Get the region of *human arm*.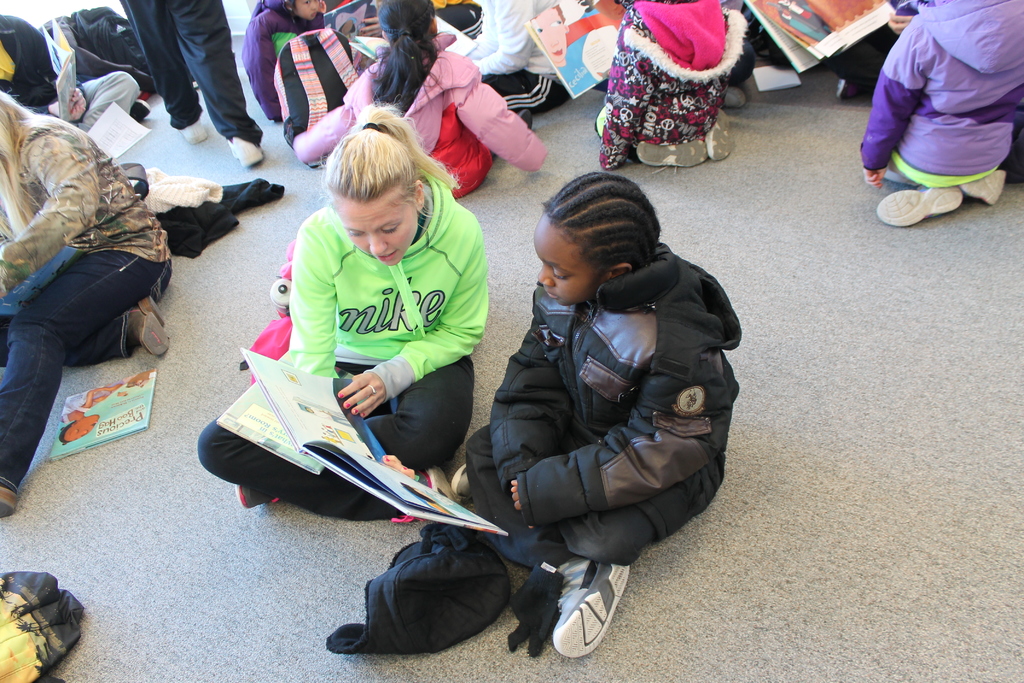
{"x1": 294, "y1": 78, "x2": 360, "y2": 163}.
